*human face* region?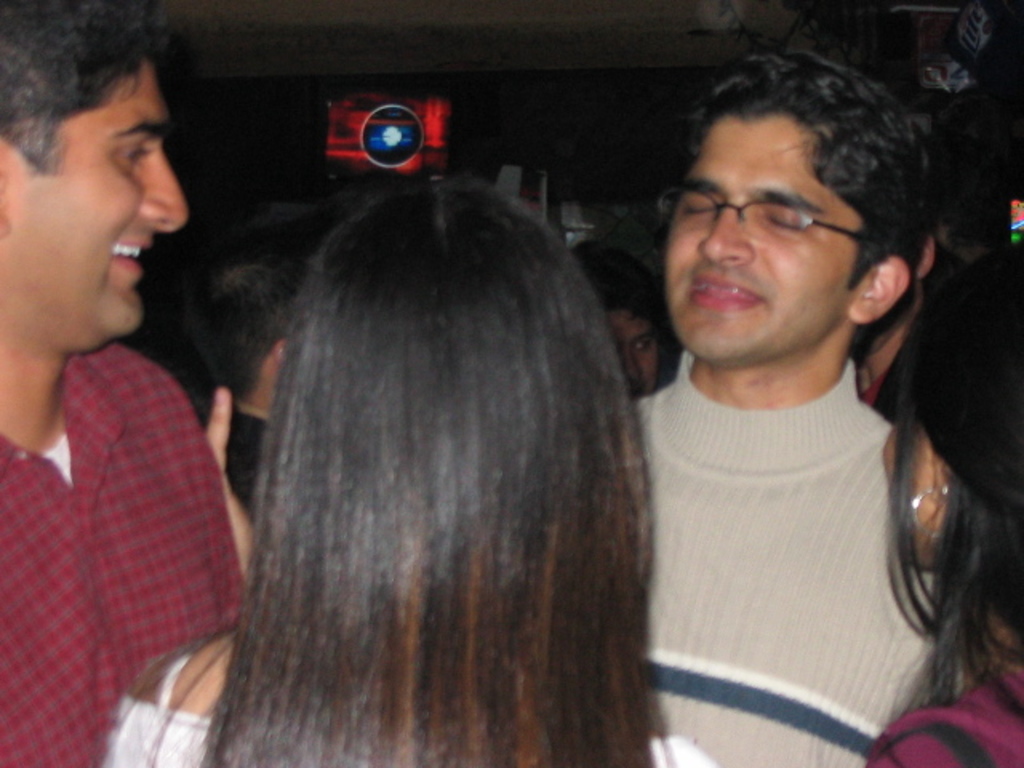
pyautogui.locateOnScreen(613, 314, 658, 395)
